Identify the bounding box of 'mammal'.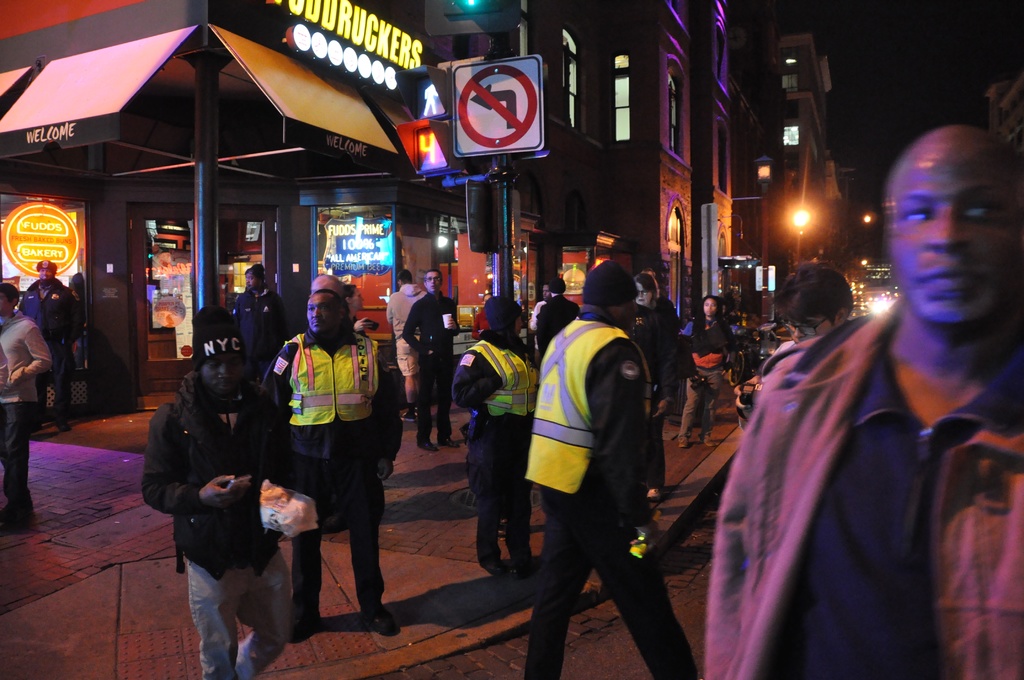
<box>257,289,409,639</box>.
